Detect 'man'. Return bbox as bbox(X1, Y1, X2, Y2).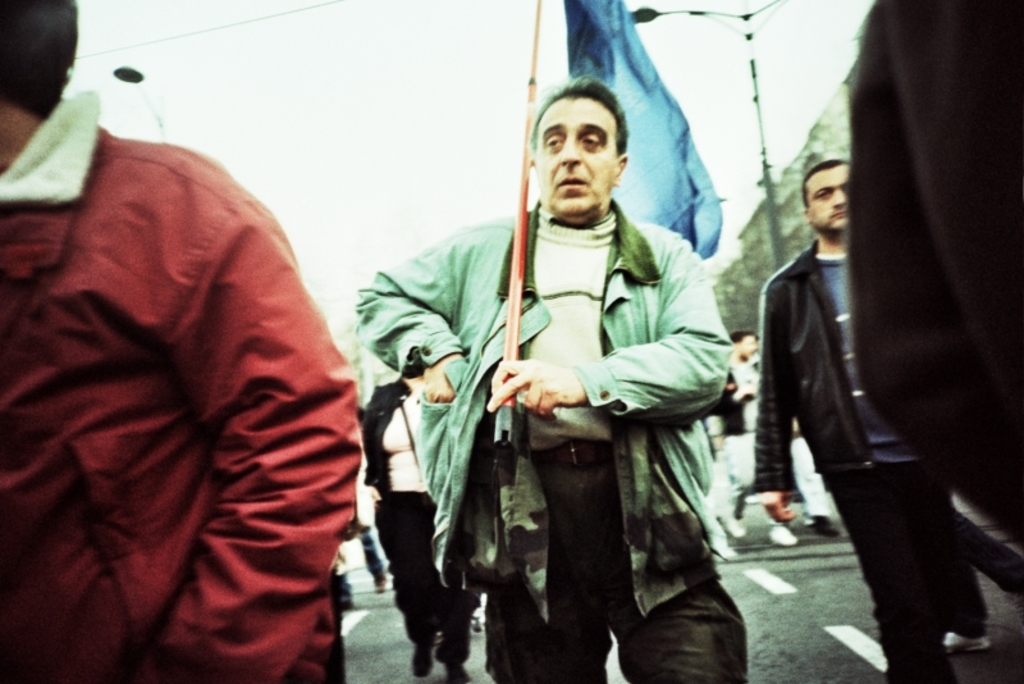
bbox(6, 0, 374, 681).
